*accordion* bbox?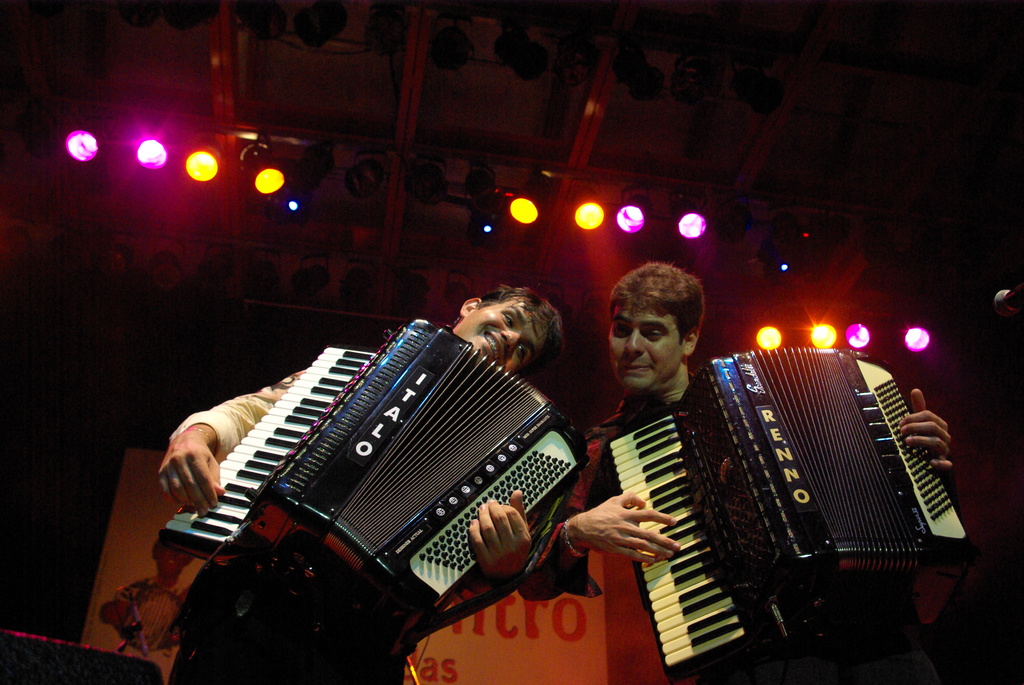
604, 347, 967, 679
